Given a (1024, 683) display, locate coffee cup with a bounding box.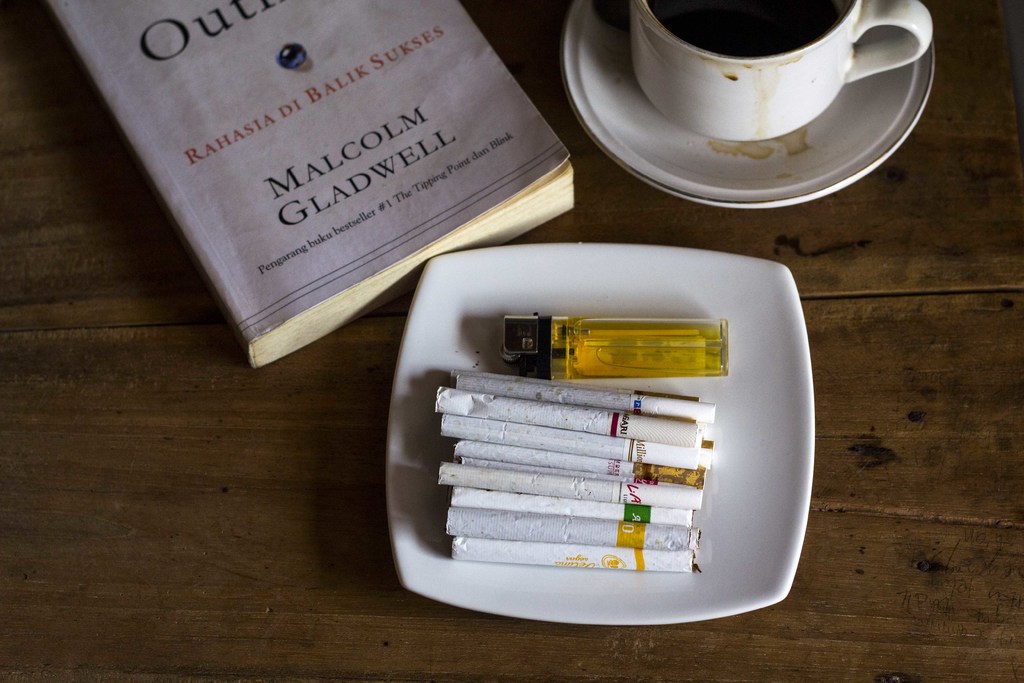
Located: [left=628, top=0, right=935, bottom=137].
